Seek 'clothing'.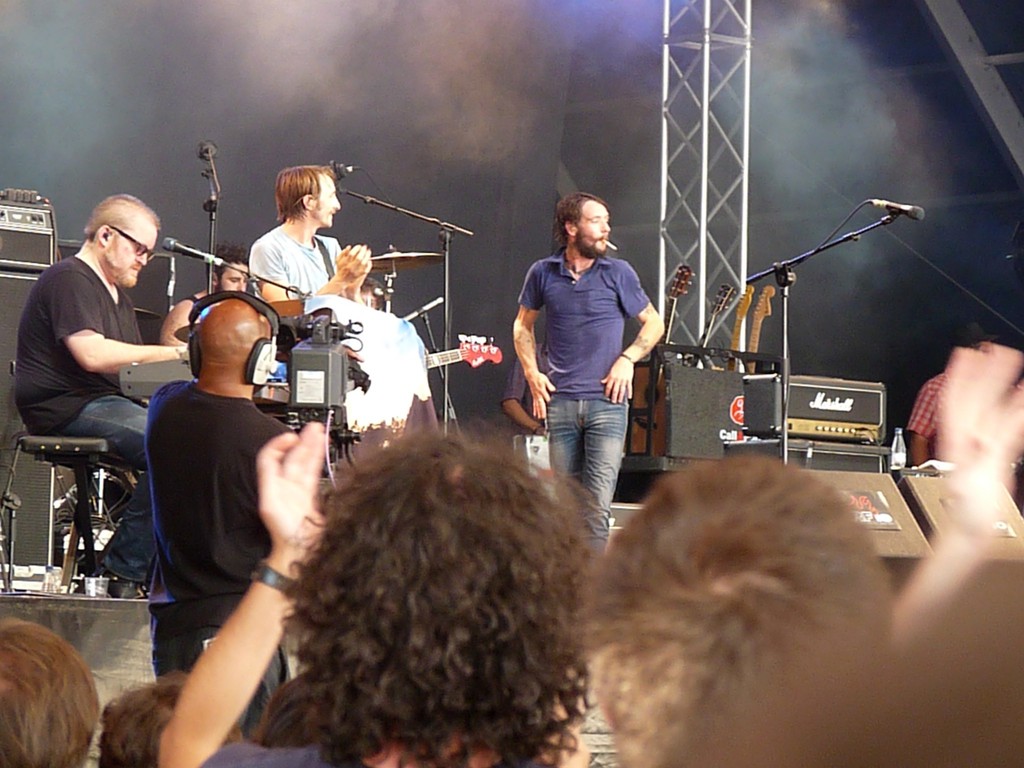
bbox=[193, 733, 322, 767].
